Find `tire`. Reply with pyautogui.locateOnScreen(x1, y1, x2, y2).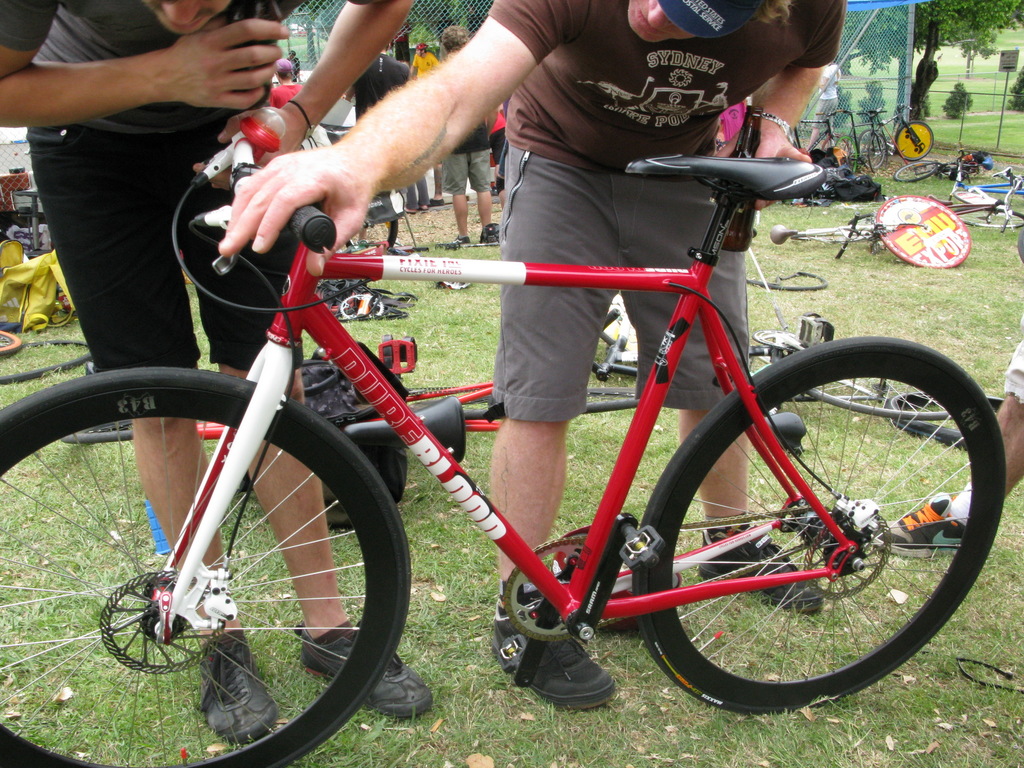
pyautogui.locateOnScreen(48, 368, 407, 740).
